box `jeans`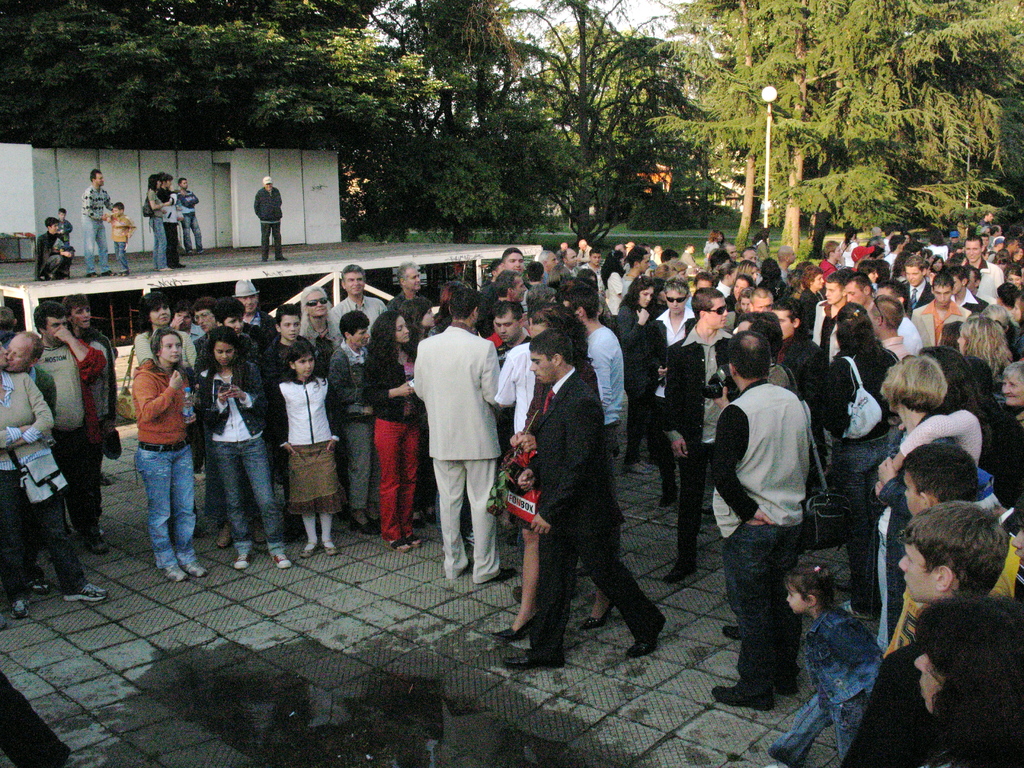
826:429:890:616
